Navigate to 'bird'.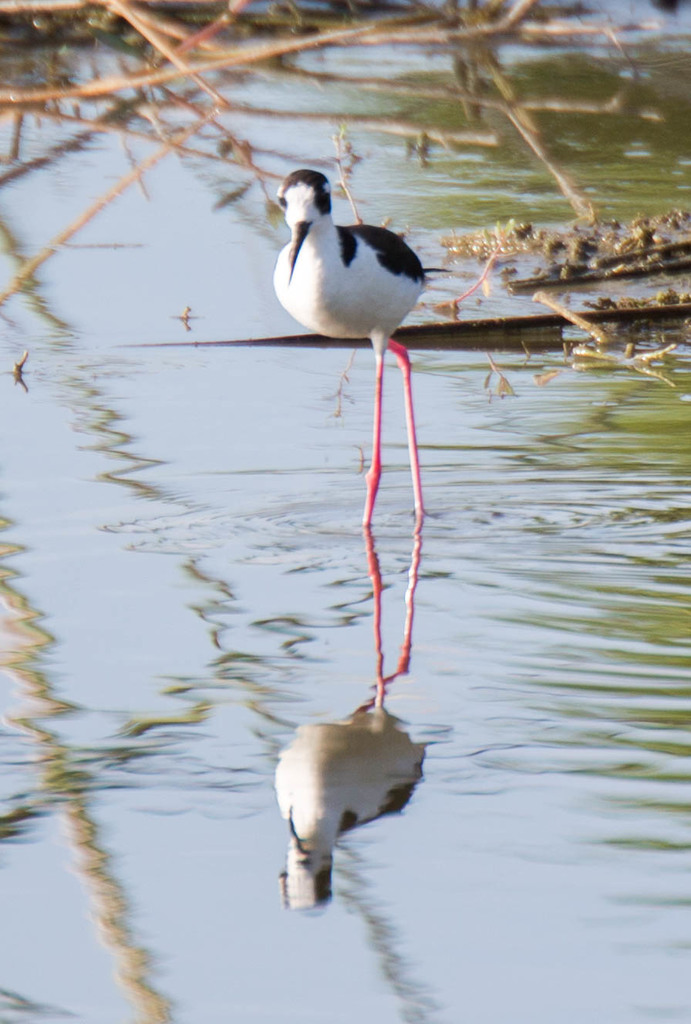
Navigation target: 263 159 460 528.
